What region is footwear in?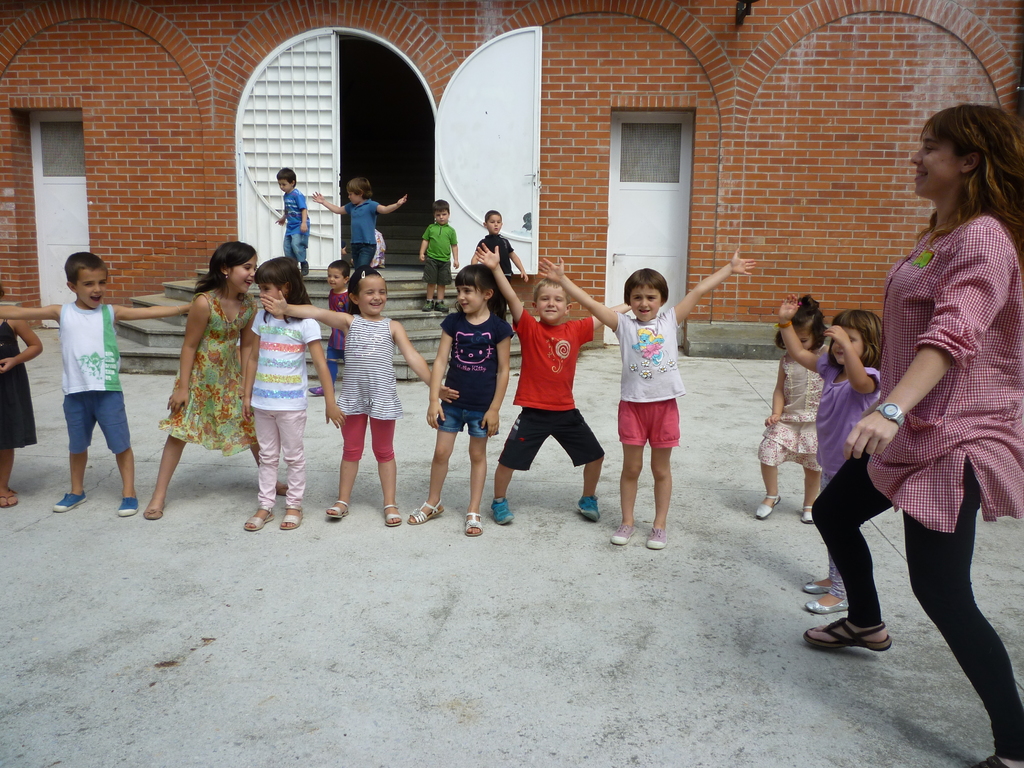
pyautogui.locateOnScreen(803, 506, 815, 522).
